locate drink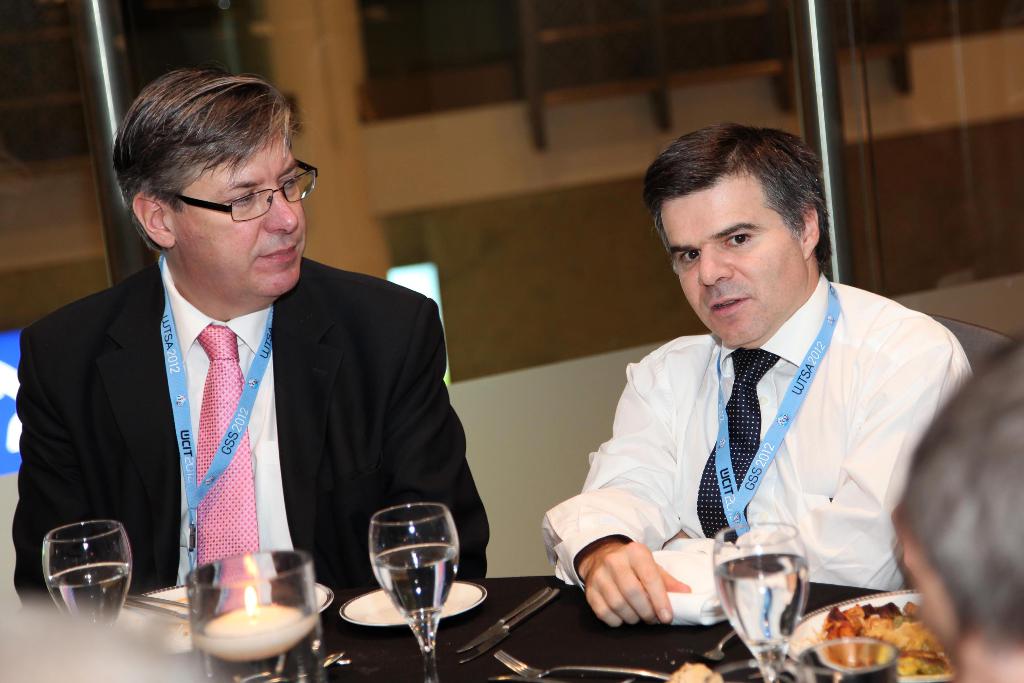
[49, 558, 132, 638]
